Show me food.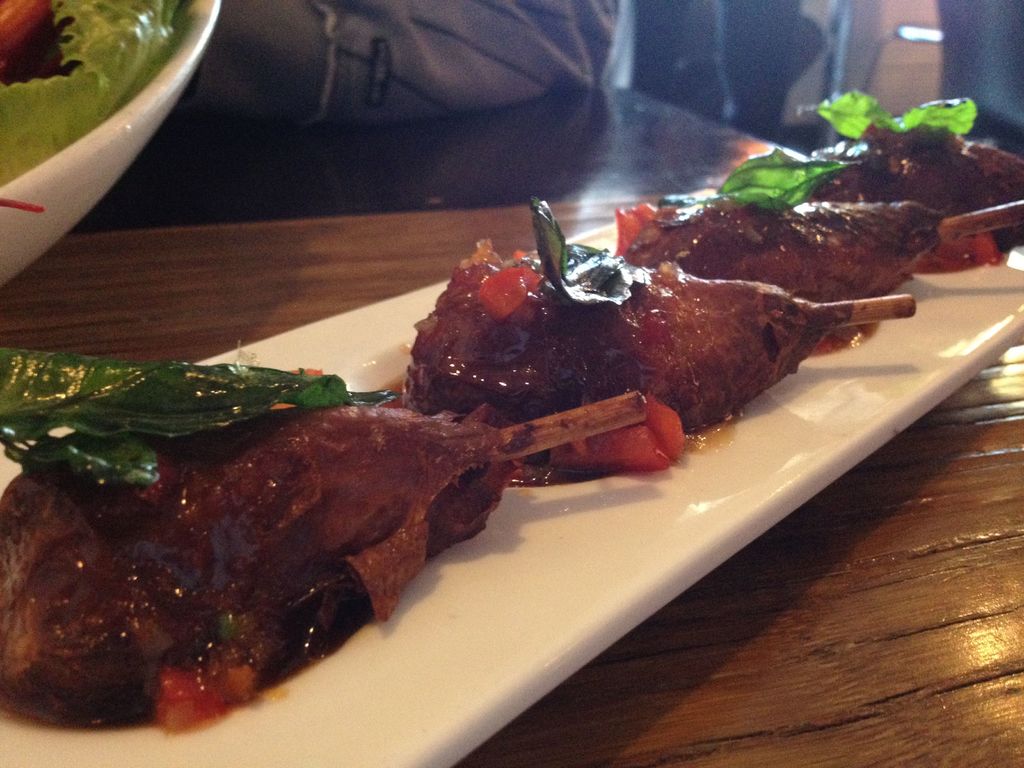
food is here: region(616, 141, 941, 349).
